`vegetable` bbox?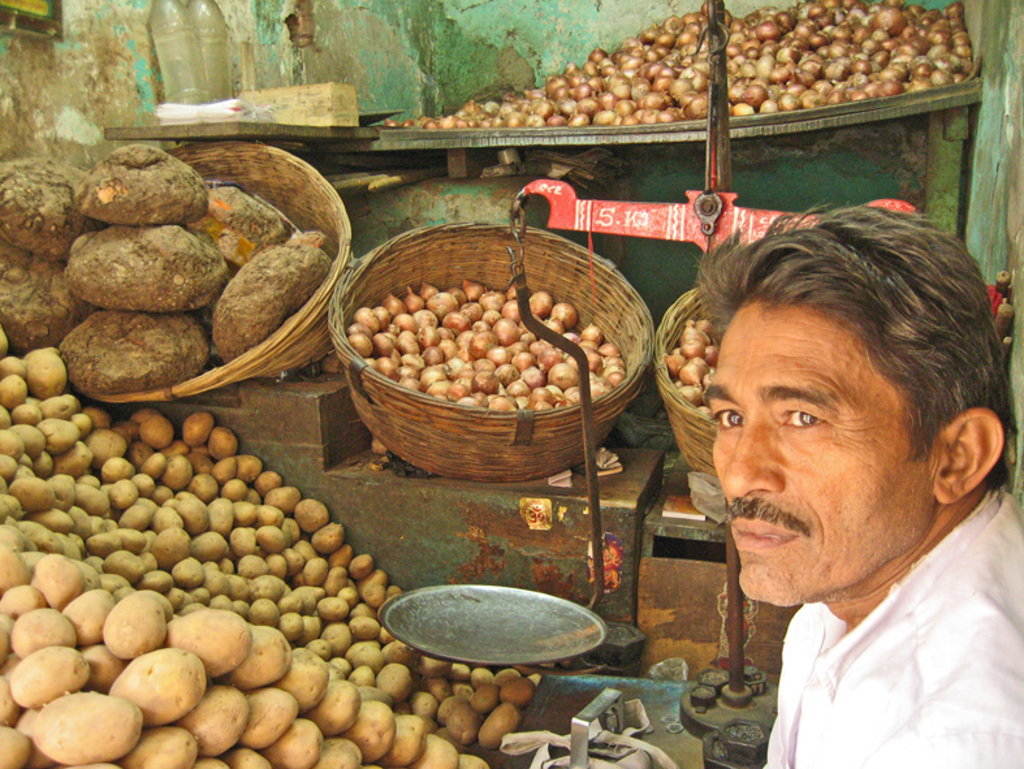
bbox=[471, 393, 481, 409]
